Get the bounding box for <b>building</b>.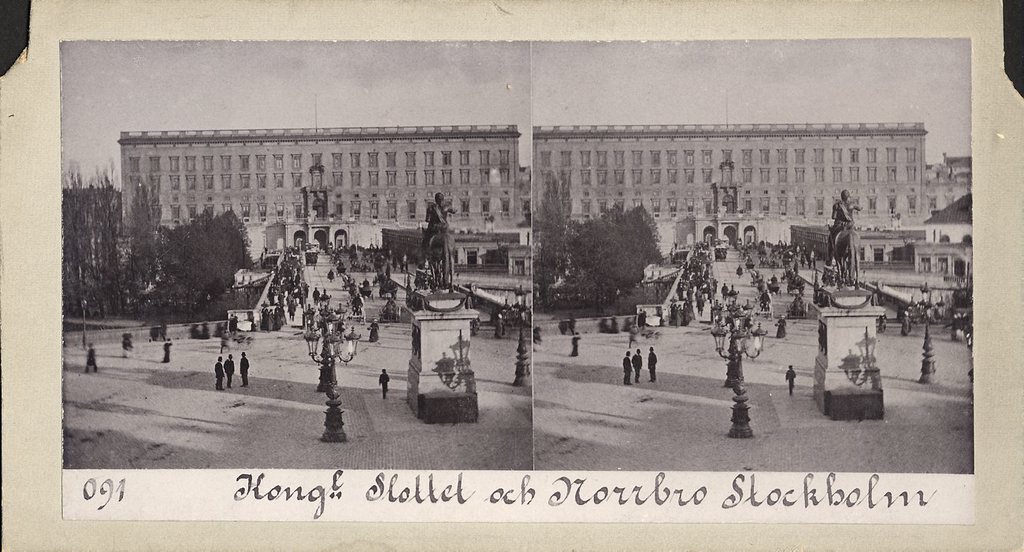
detection(118, 123, 535, 291).
